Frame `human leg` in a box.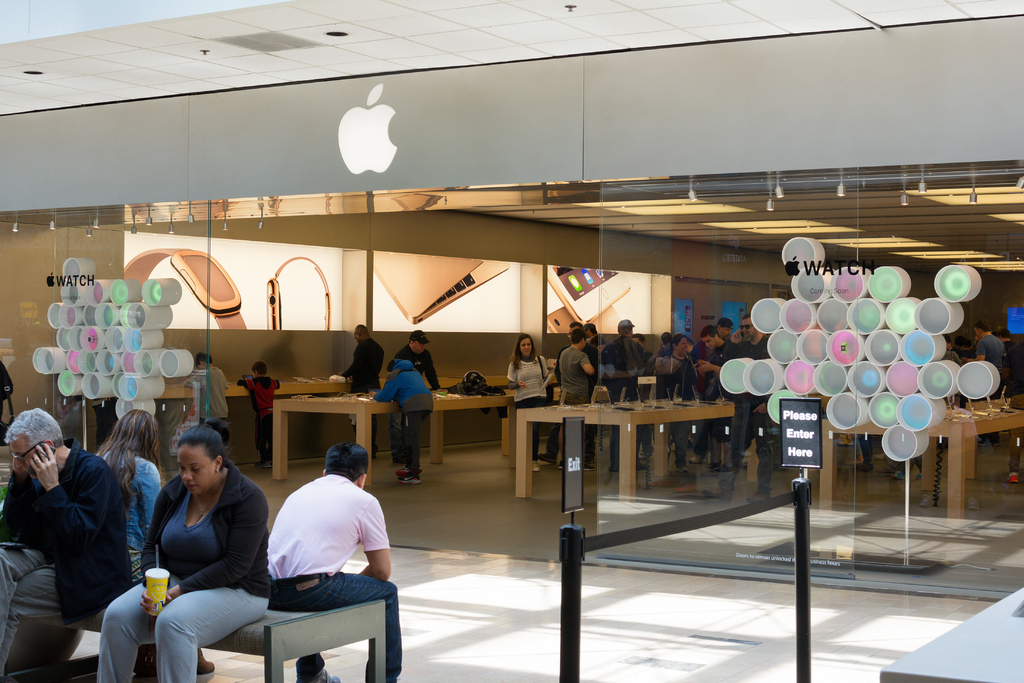
(left=298, top=654, right=336, bottom=682).
